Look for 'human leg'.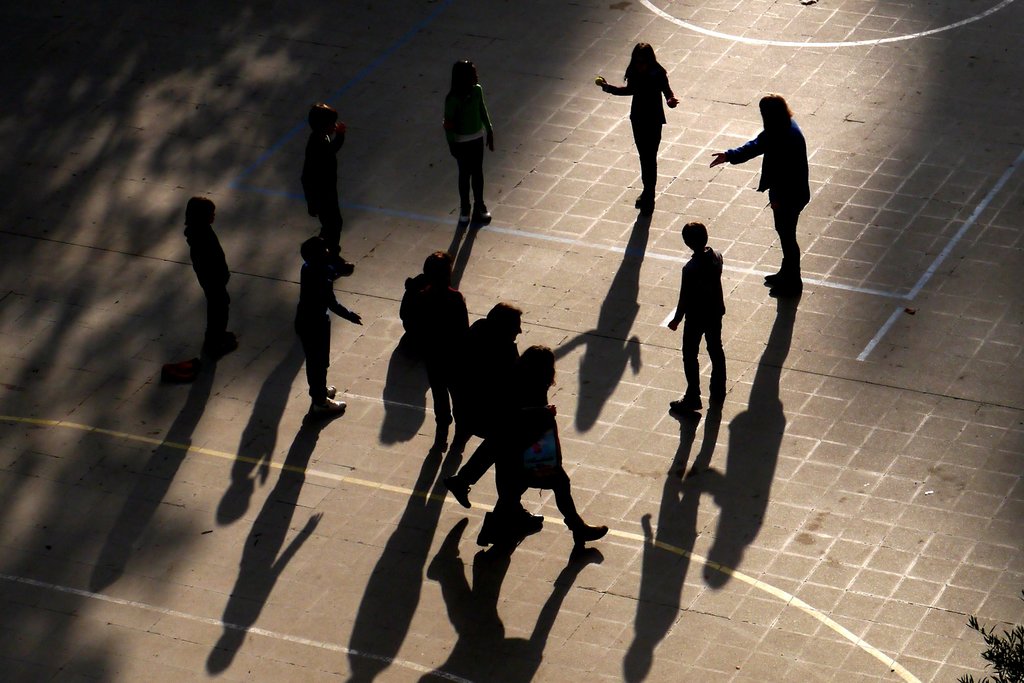
Found: select_region(447, 440, 490, 507).
